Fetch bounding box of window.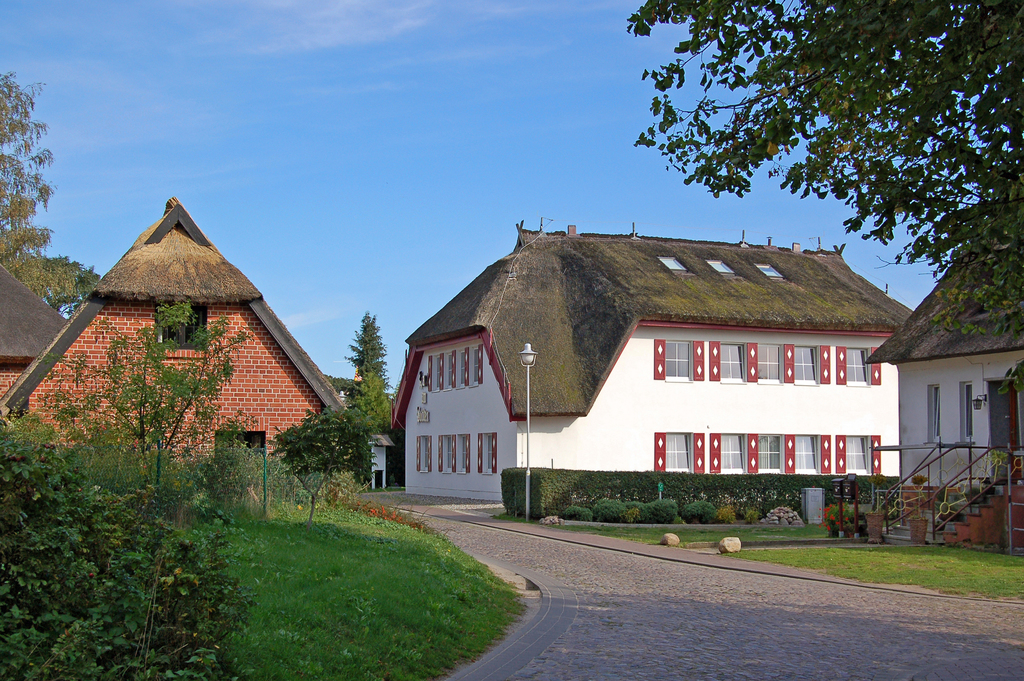
Bbox: l=722, t=433, r=746, b=475.
